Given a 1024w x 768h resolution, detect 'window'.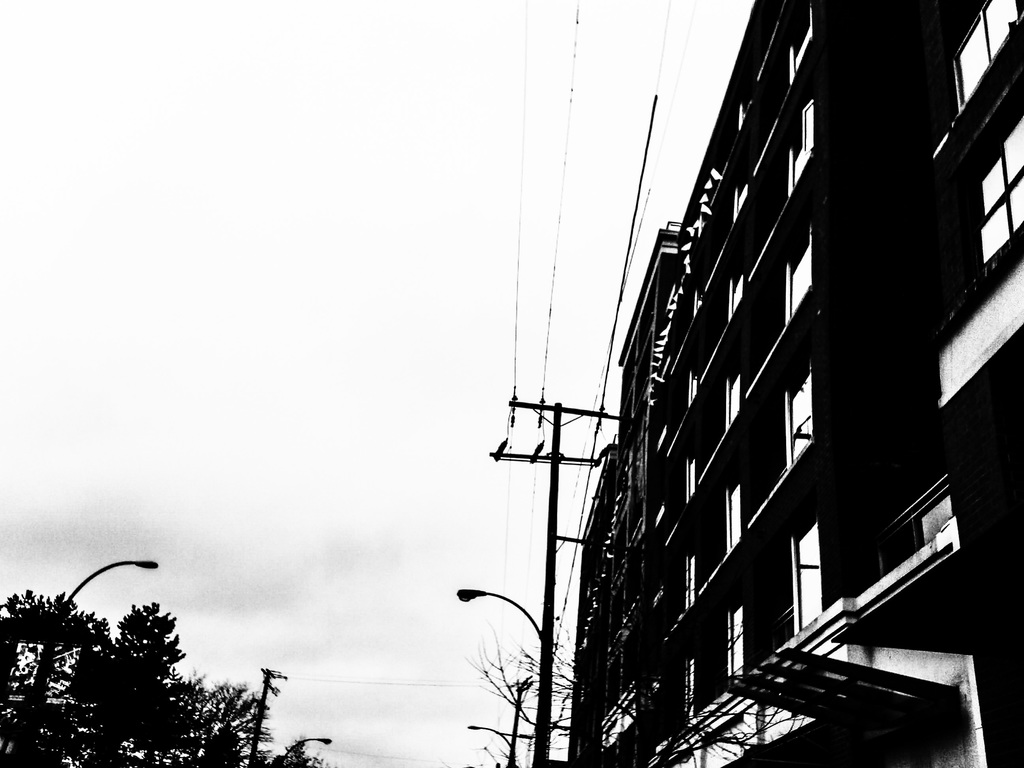
select_region(953, 0, 1018, 116).
